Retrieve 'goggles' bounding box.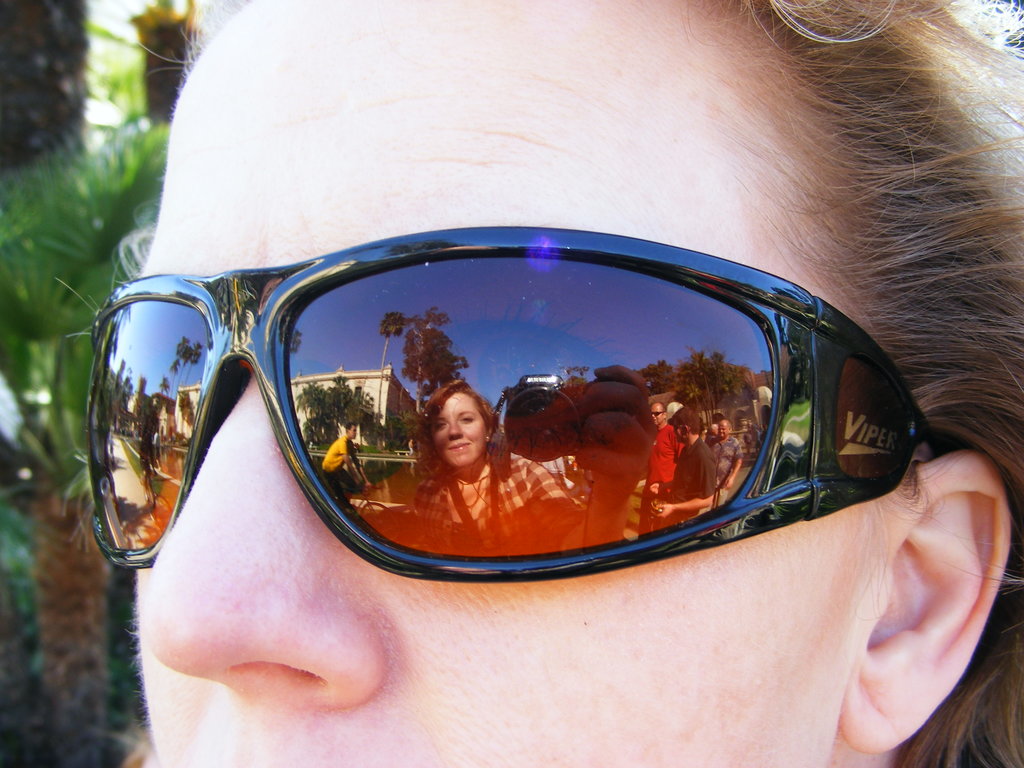
Bounding box: 83, 272, 915, 559.
